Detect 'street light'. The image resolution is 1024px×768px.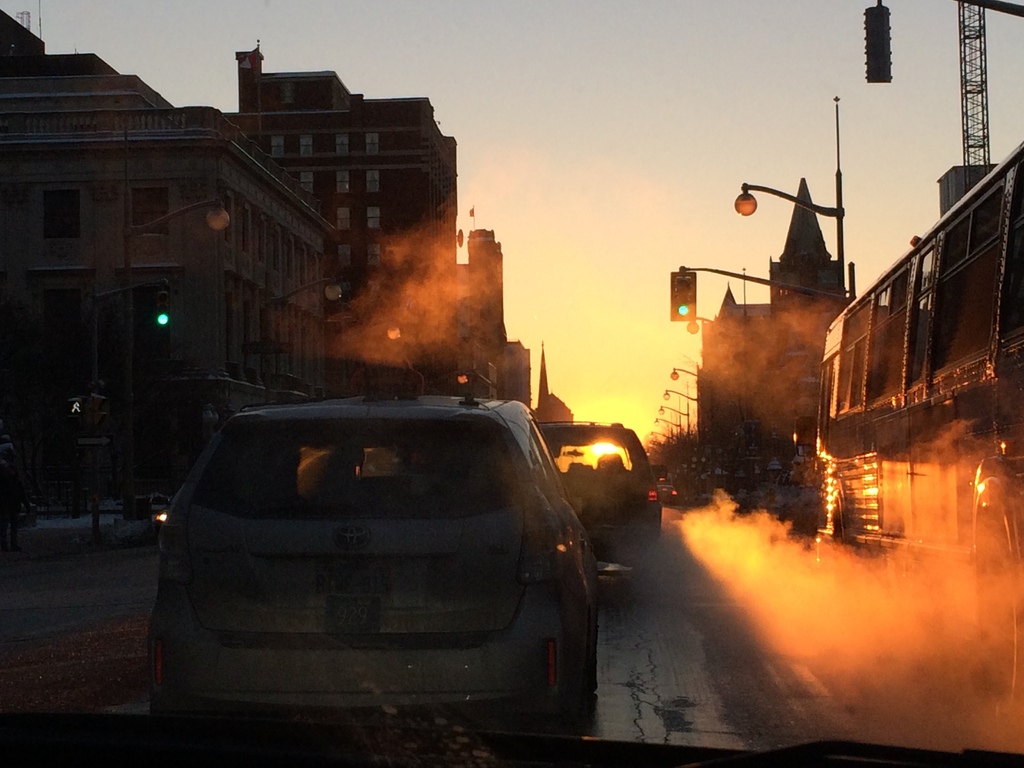
box(671, 363, 720, 447).
